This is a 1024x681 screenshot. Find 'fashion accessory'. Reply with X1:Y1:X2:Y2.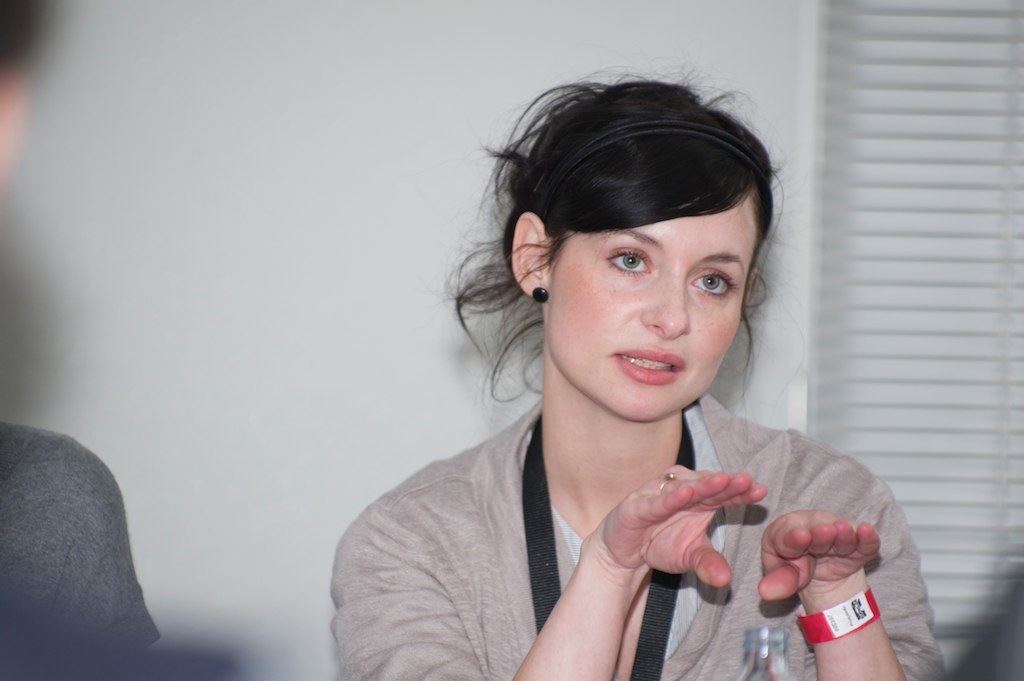
794:584:879:649.
